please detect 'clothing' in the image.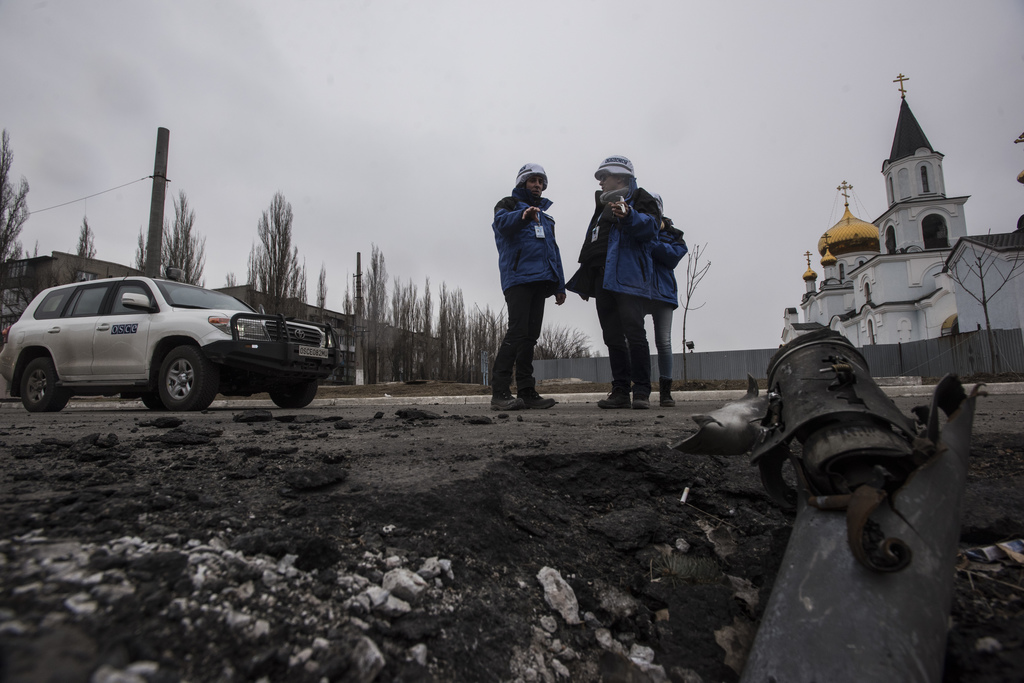
[left=493, top=198, right=568, bottom=394].
